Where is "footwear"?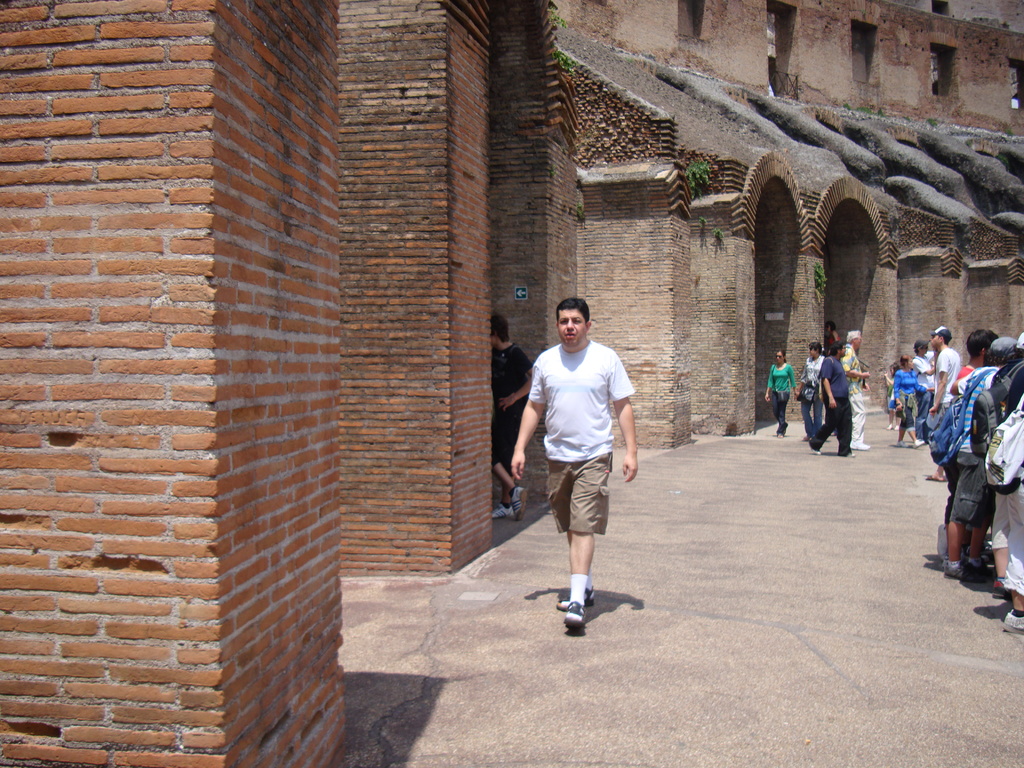
<box>968,560,988,579</box>.
